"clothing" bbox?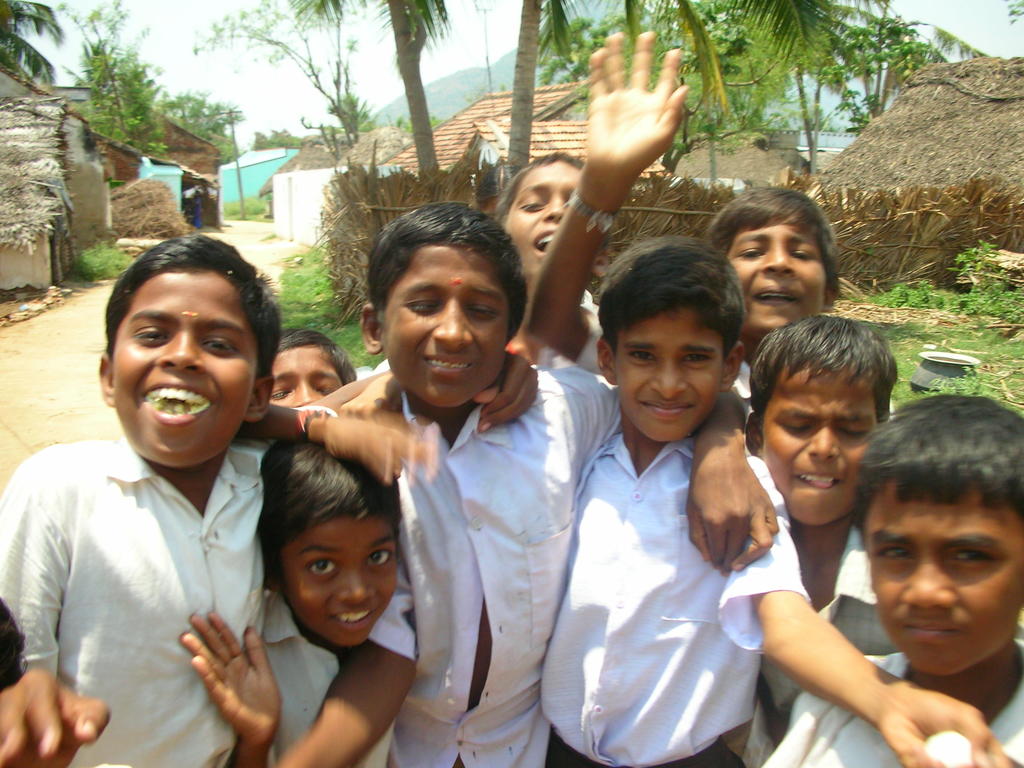
0:444:262:767
